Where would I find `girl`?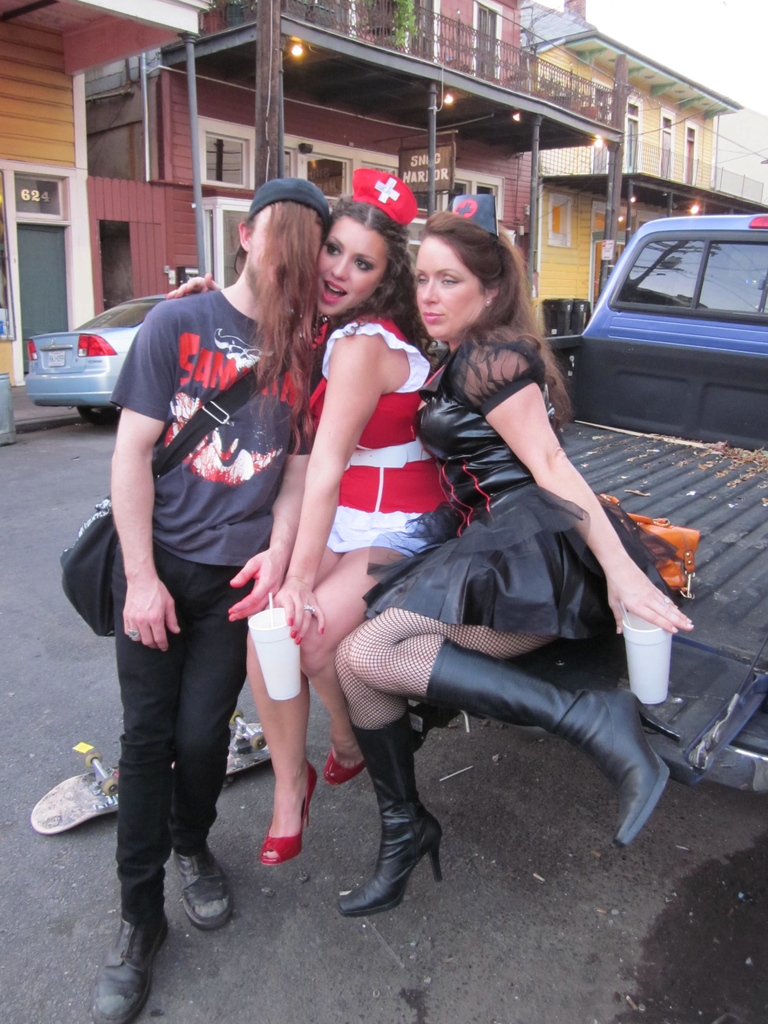
At (x1=244, y1=164, x2=452, y2=867).
